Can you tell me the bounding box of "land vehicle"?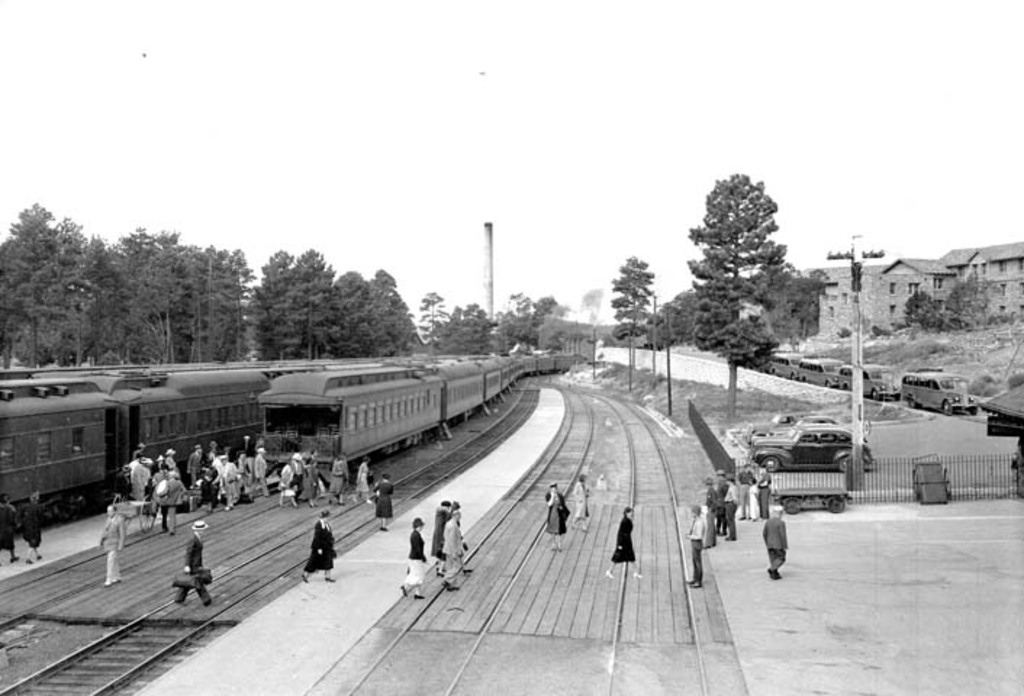
[796,354,841,386].
